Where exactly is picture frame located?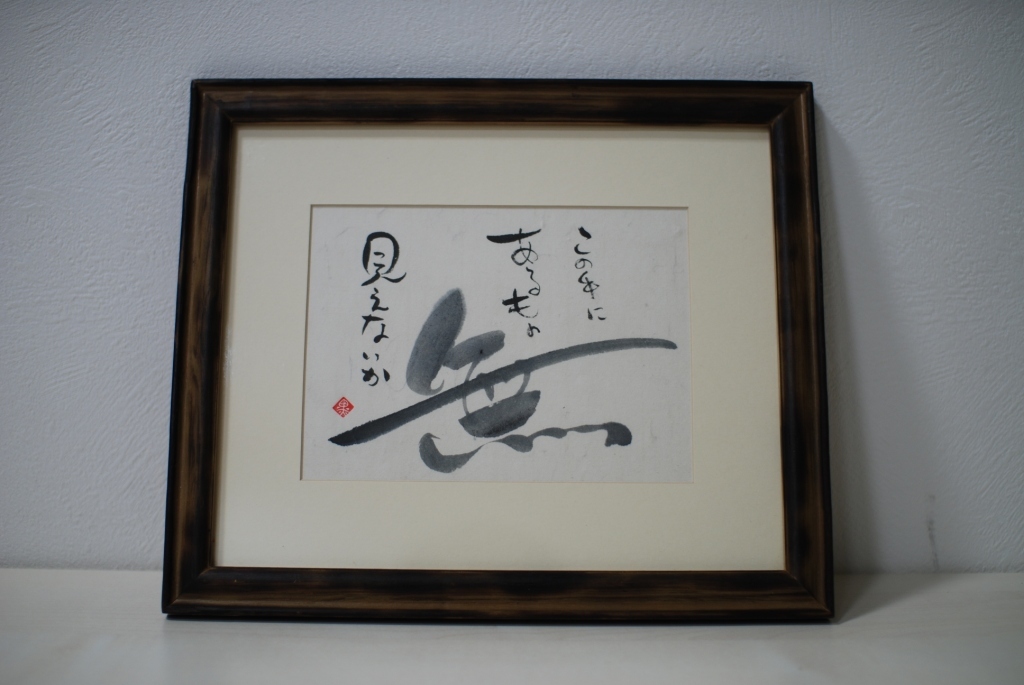
Its bounding box is 163,81,833,621.
